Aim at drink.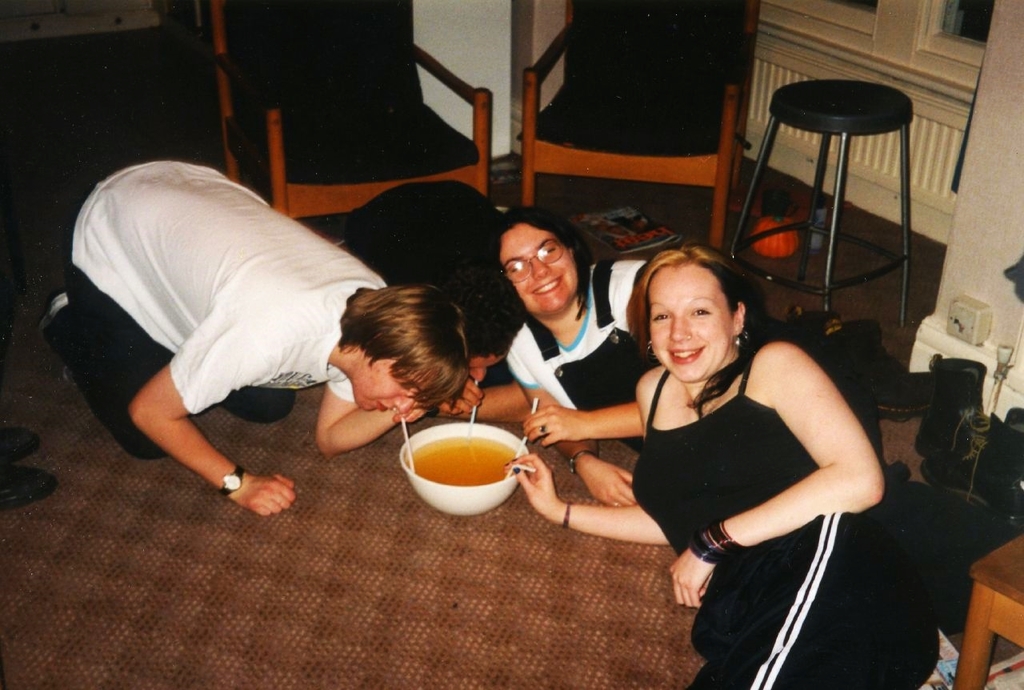
Aimed at box(406, 435, 523, 488).
